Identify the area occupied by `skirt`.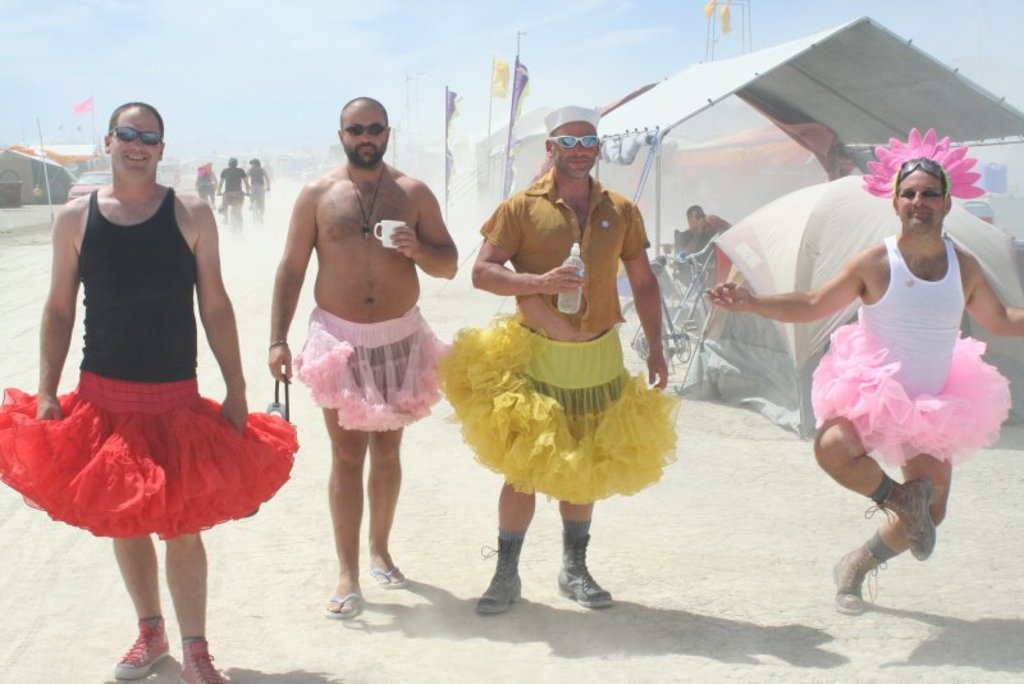
Area: (left=0, top=368, right=303, bottom=541).
